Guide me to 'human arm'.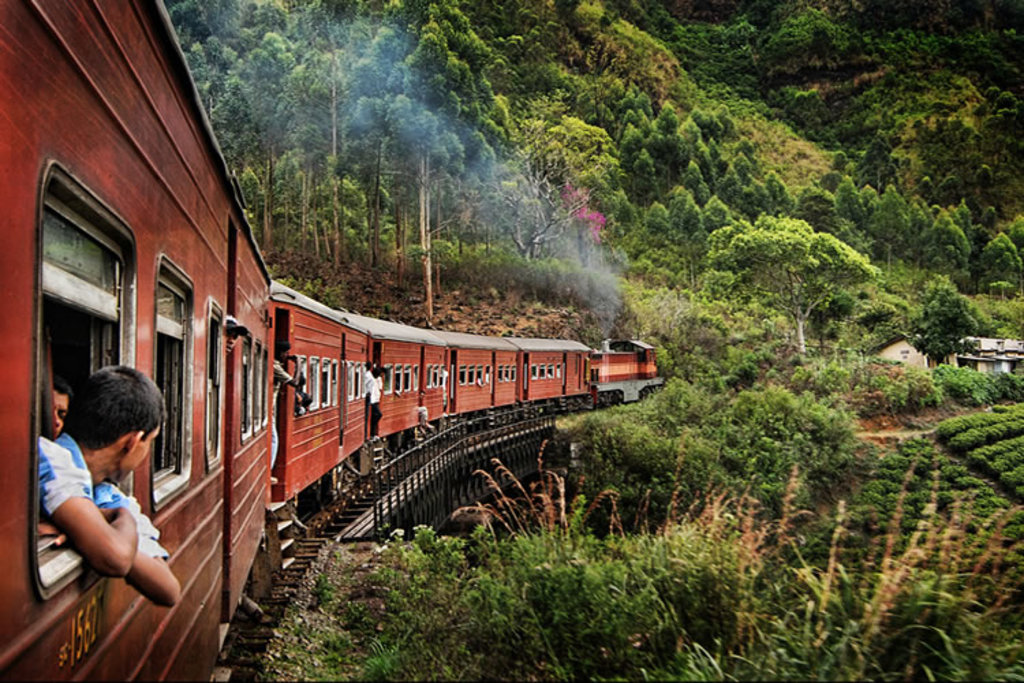
Guidance: [x1=29, y1=451, x2=153, y2=609].
